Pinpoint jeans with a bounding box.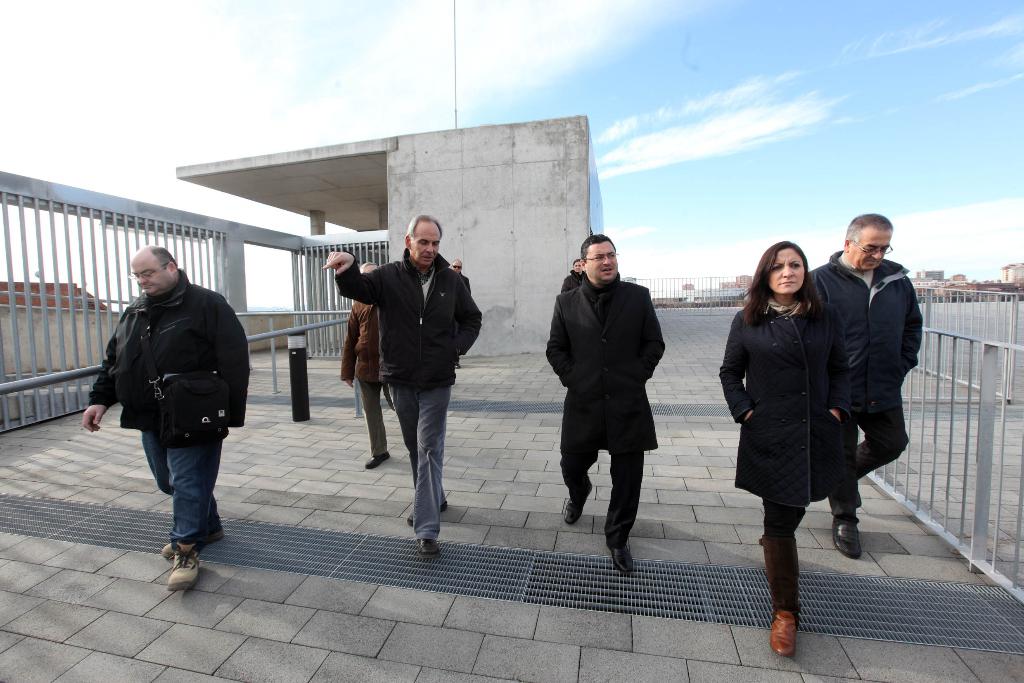
bbox(141, 427, 224, 548).
